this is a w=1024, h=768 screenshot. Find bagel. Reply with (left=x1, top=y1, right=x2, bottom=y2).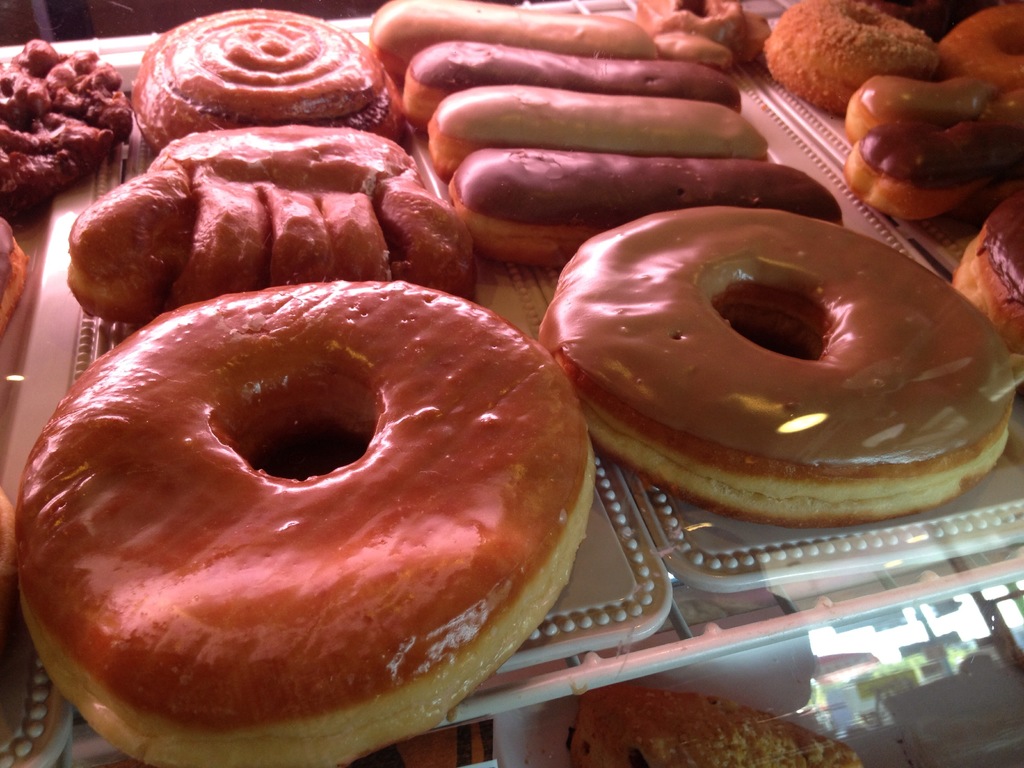
(left=12, top=276, right=599, bottom=767).
